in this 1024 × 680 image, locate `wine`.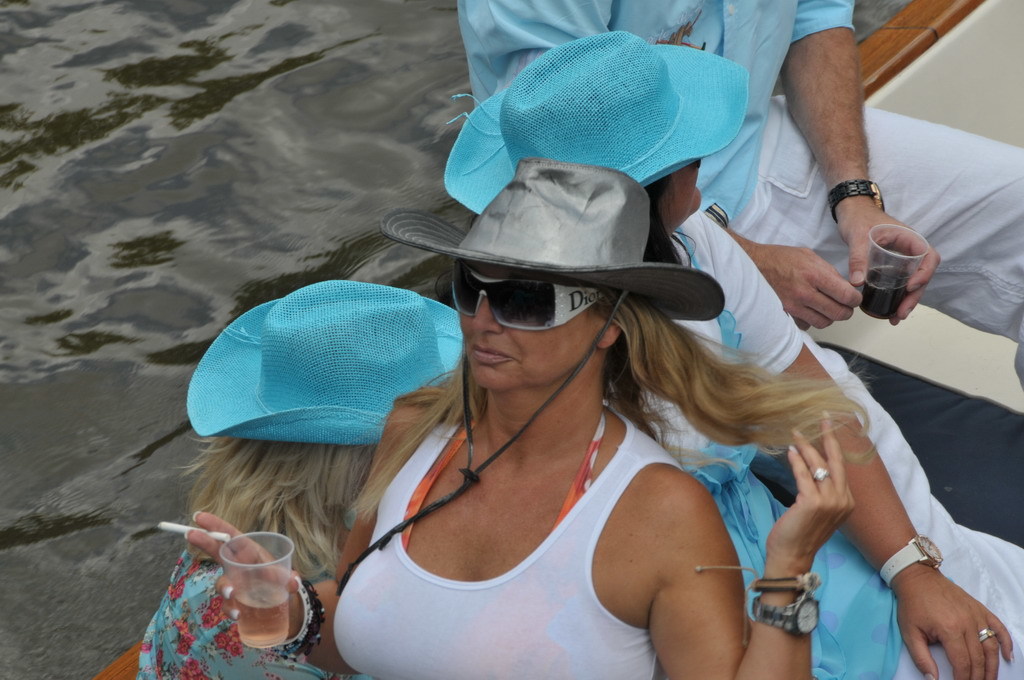
Bounding box: <region>234, 578, 289, 650</region>.
